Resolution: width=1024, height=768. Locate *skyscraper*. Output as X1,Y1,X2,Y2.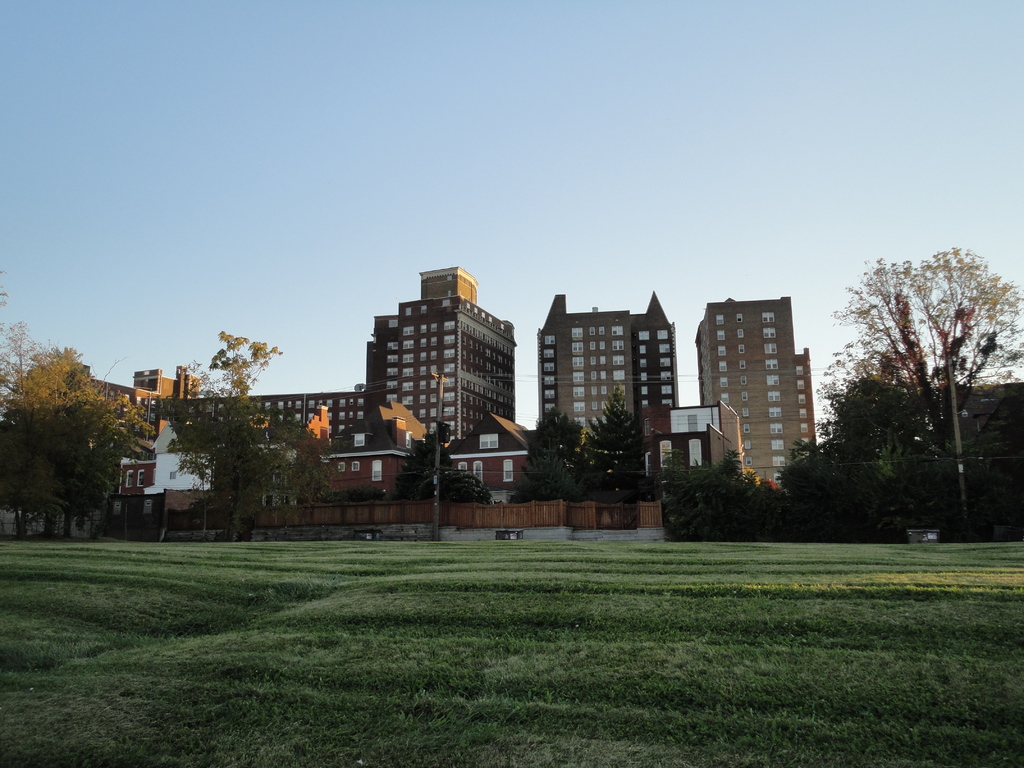
159,384,378,509.
